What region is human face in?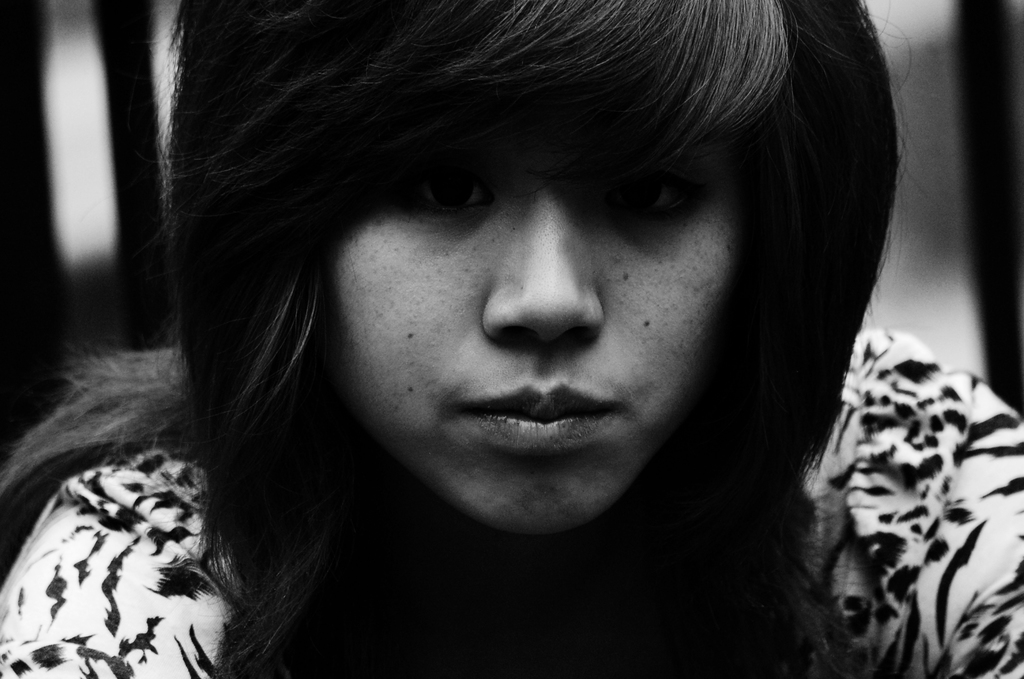
box=[330, 116, 744, 529].
